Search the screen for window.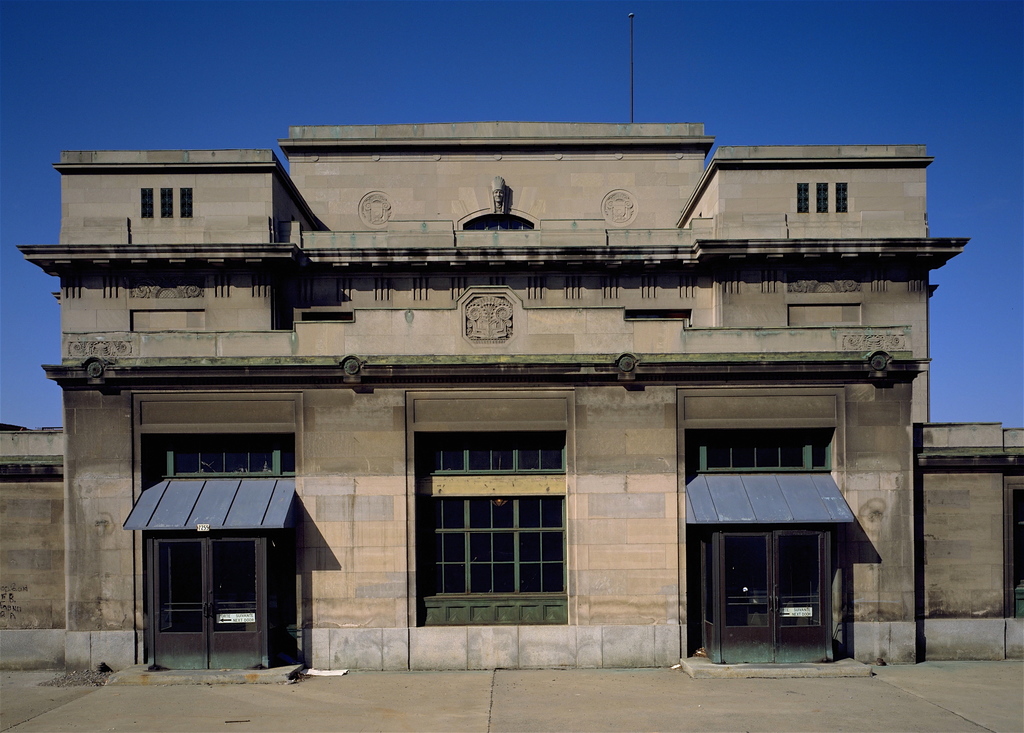
Found at (left=181, top=185, right=193, bottom=217).
